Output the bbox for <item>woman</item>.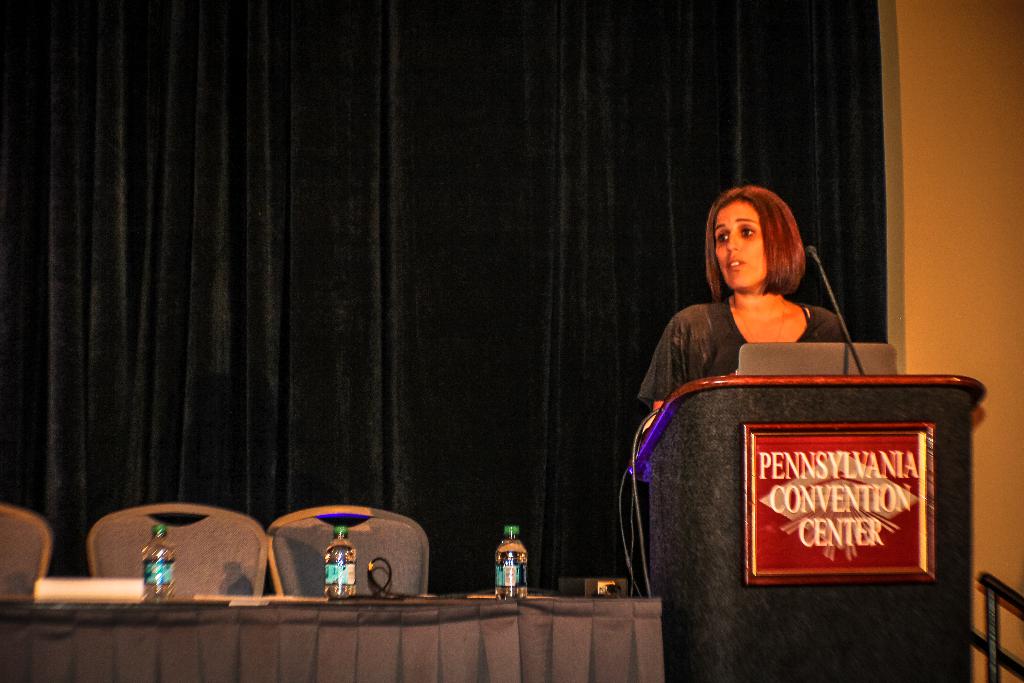
pyautogui.locateOnScreen(643, 181, 870, 431).
